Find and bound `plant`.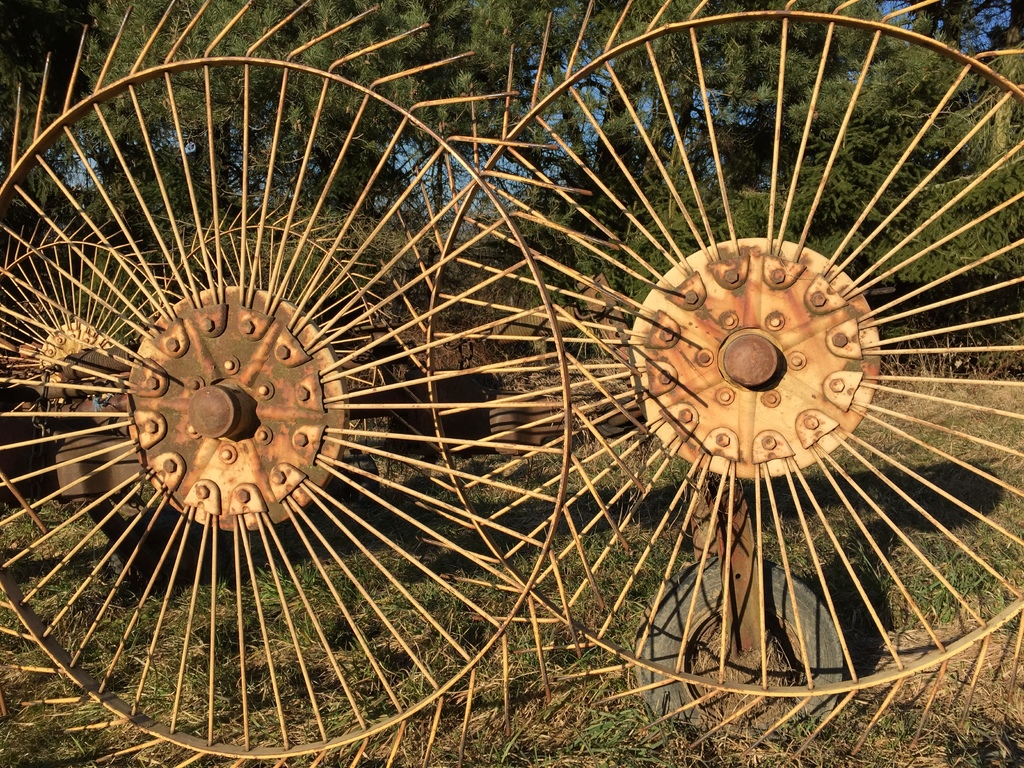
Bound: BBox(524, 692, 728, 764).
